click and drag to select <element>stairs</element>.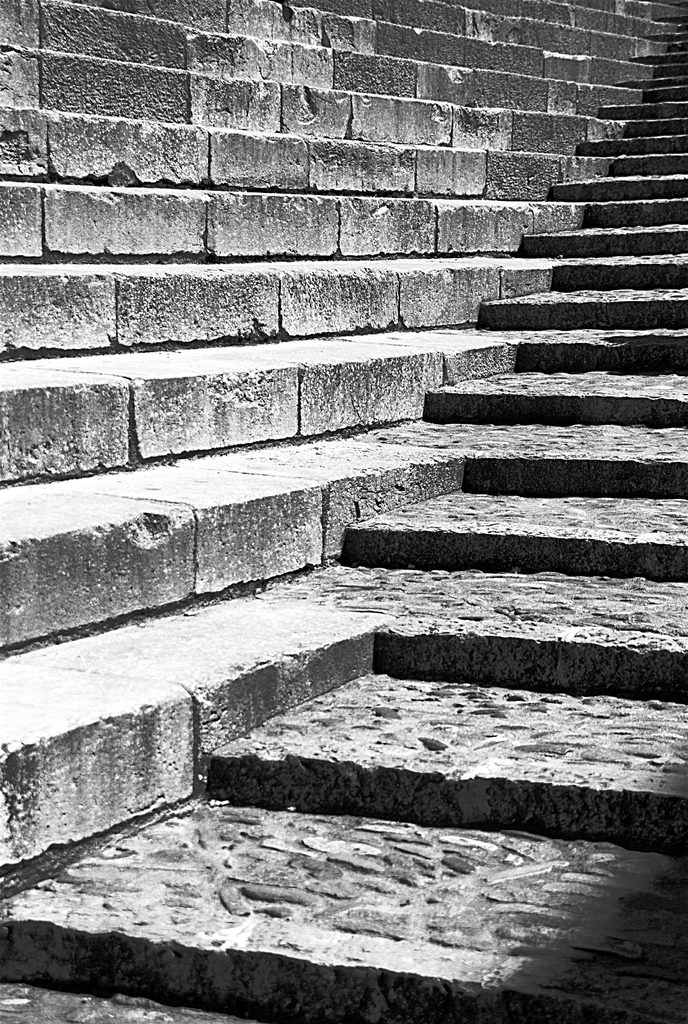
Selection: box(0, 4, 687, 1020).
